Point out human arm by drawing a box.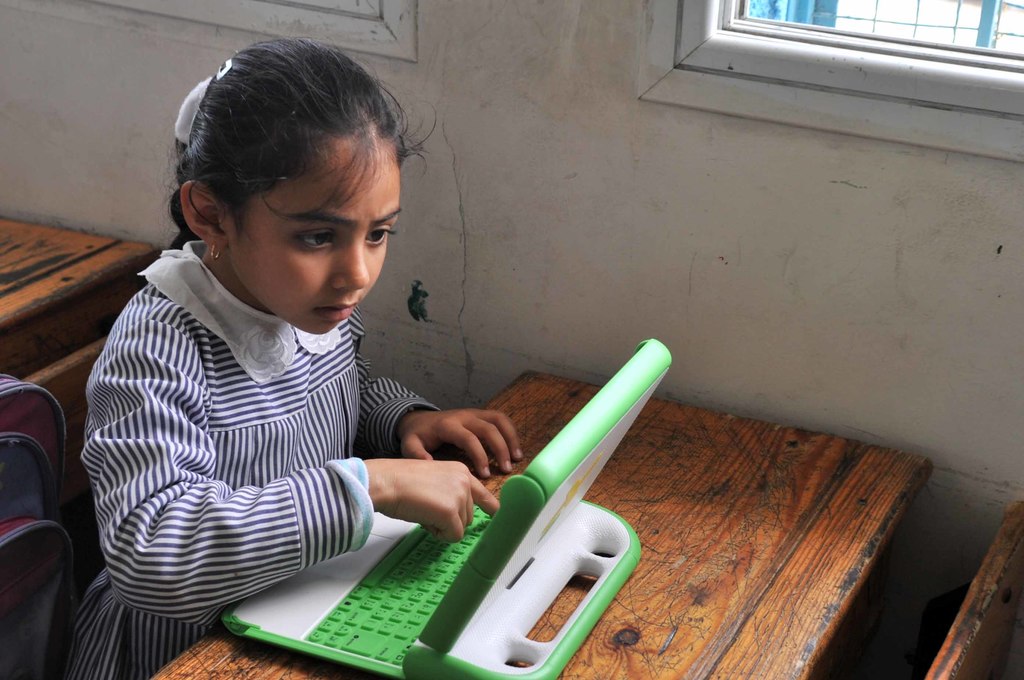
<region>81, 322, 502, 622</region>.
